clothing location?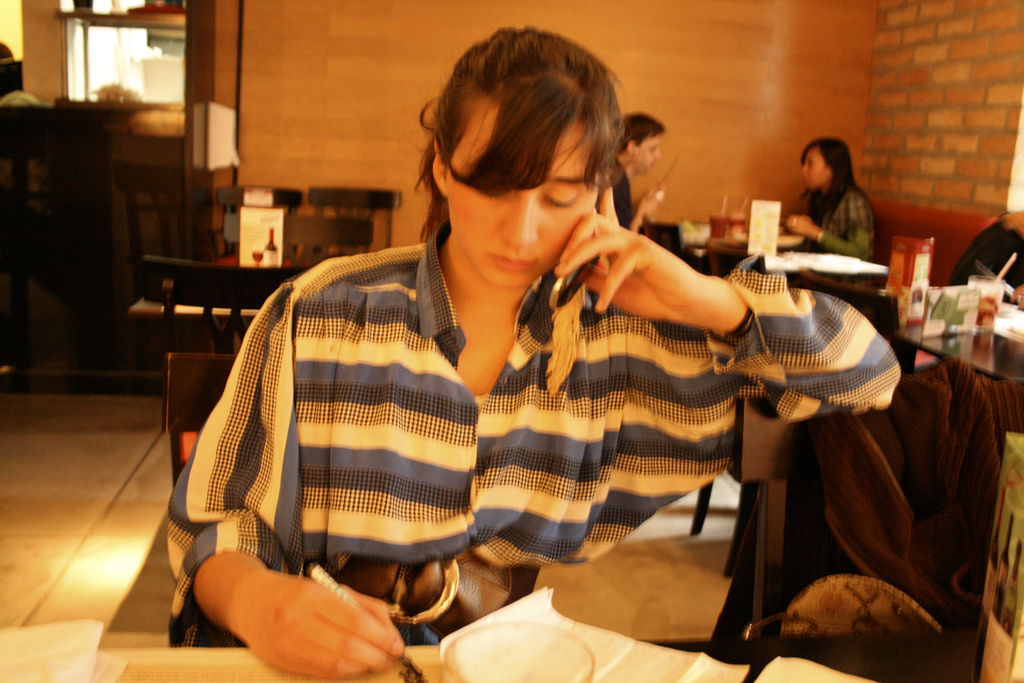
{"x1": 803, "y1": 175, "x2": 877, "y2": 267}
